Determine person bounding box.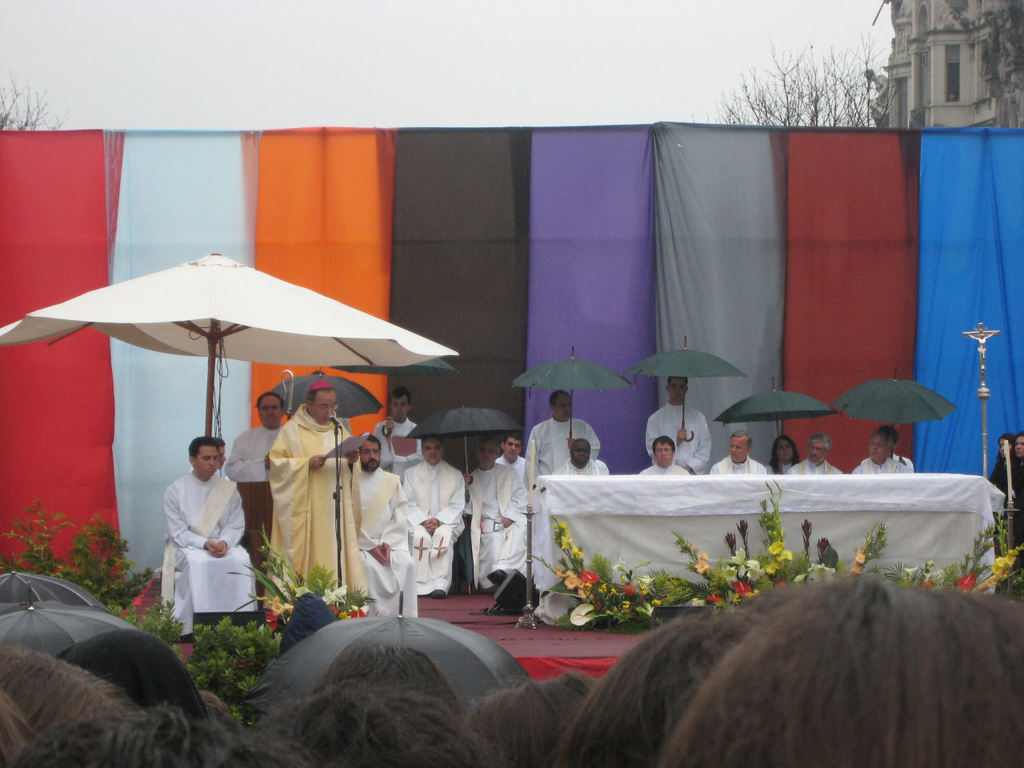
Determined: [644,374,712,474].
